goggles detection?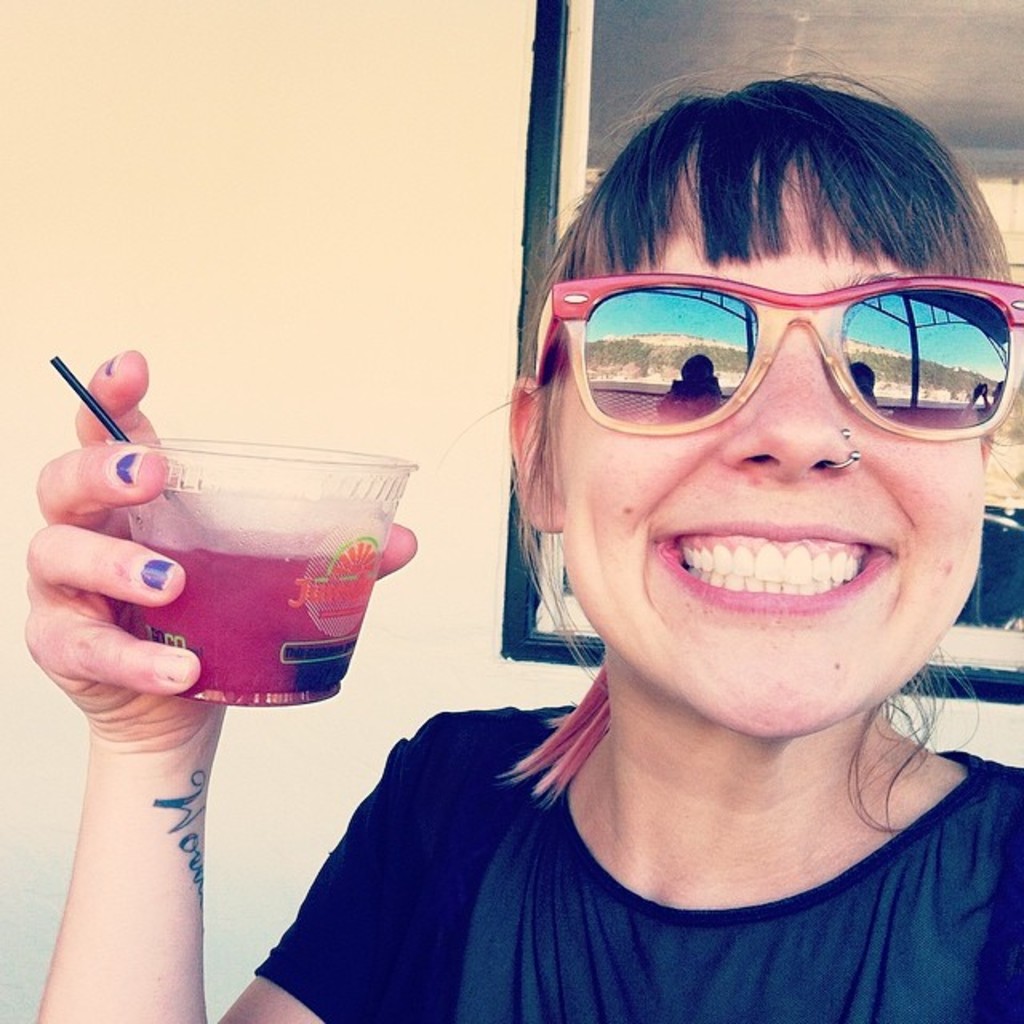
box=[552, 264, 1022, 440]
